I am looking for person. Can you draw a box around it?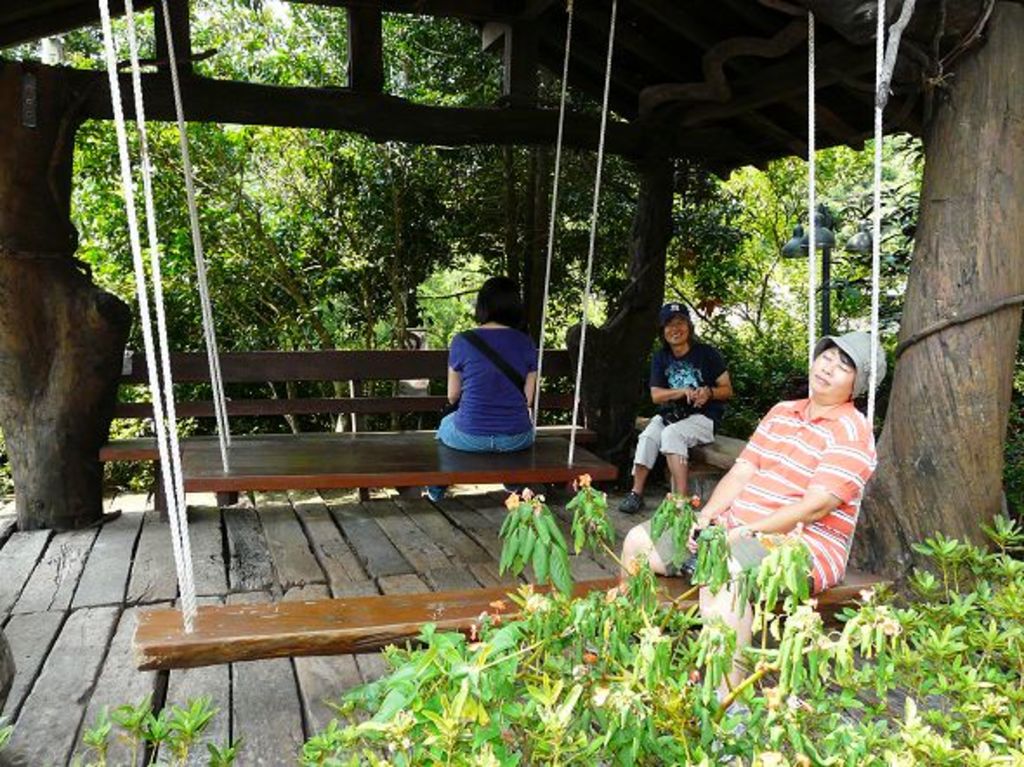
Sure, the bounding box is 616,295,732,514.
